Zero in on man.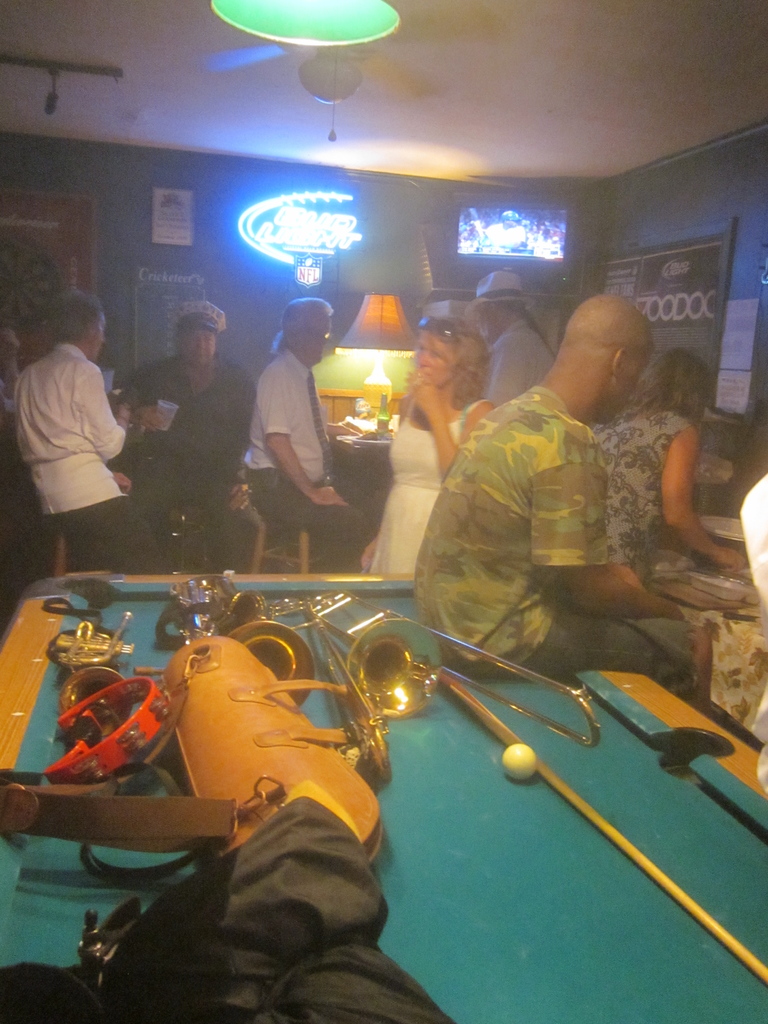
Zeroed in: left=471, top=275, right=560, bottom=406.
